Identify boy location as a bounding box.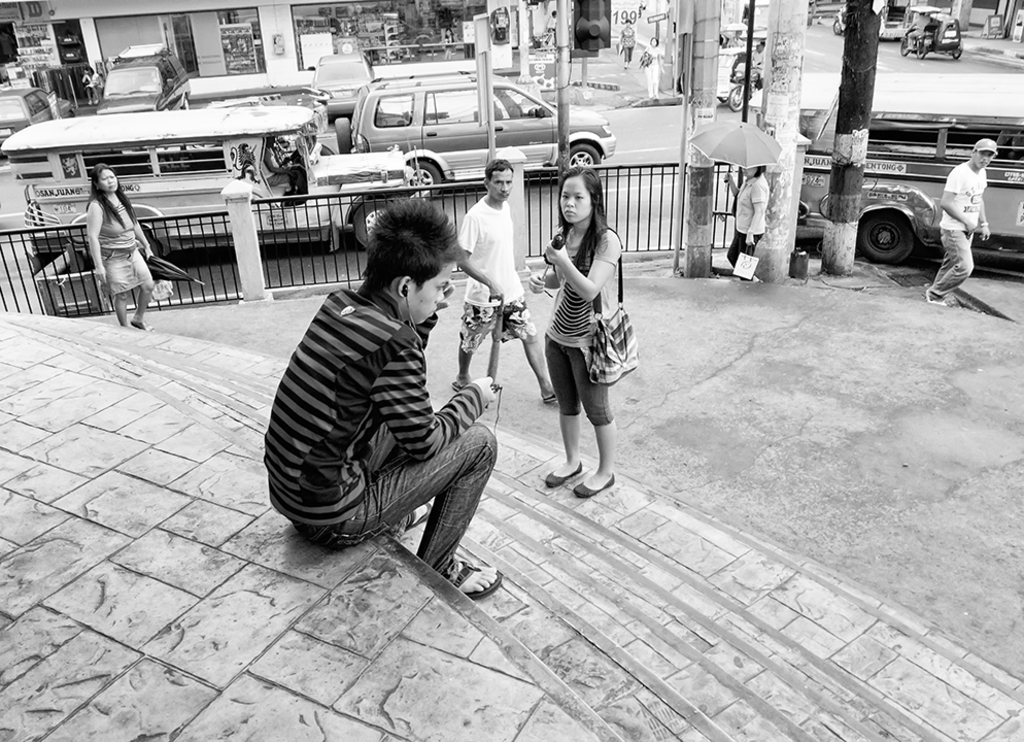
bbox=(253, 202, 513, 582).
